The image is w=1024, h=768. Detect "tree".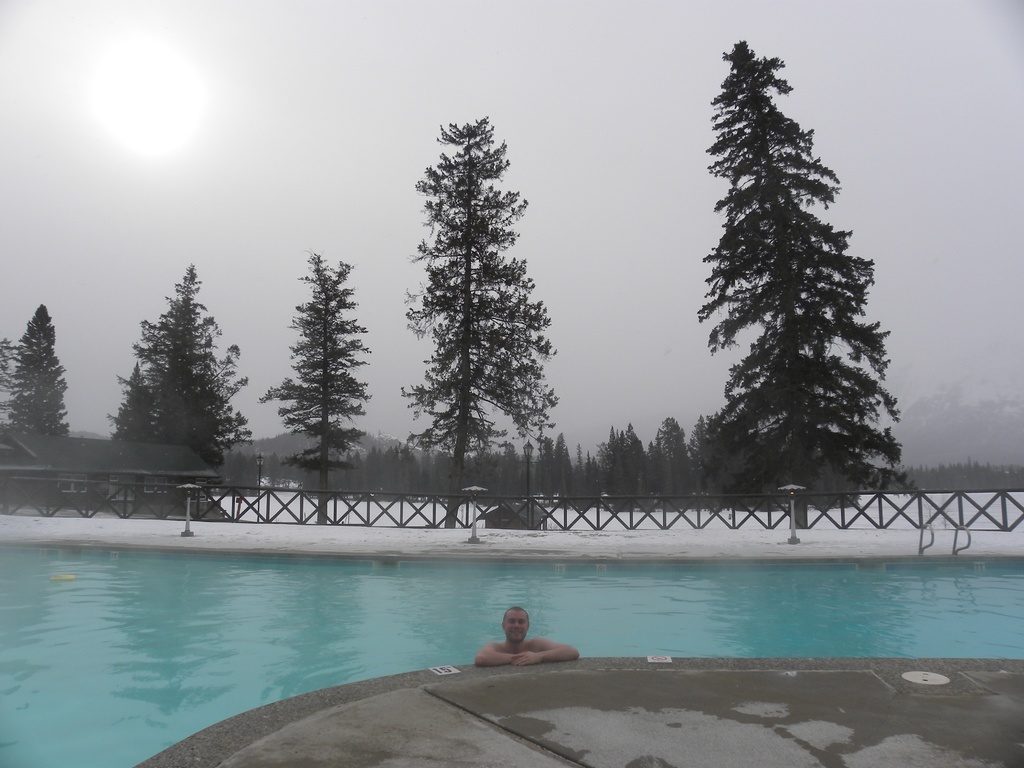
Detection: crop(1, 296, 70, 433).
